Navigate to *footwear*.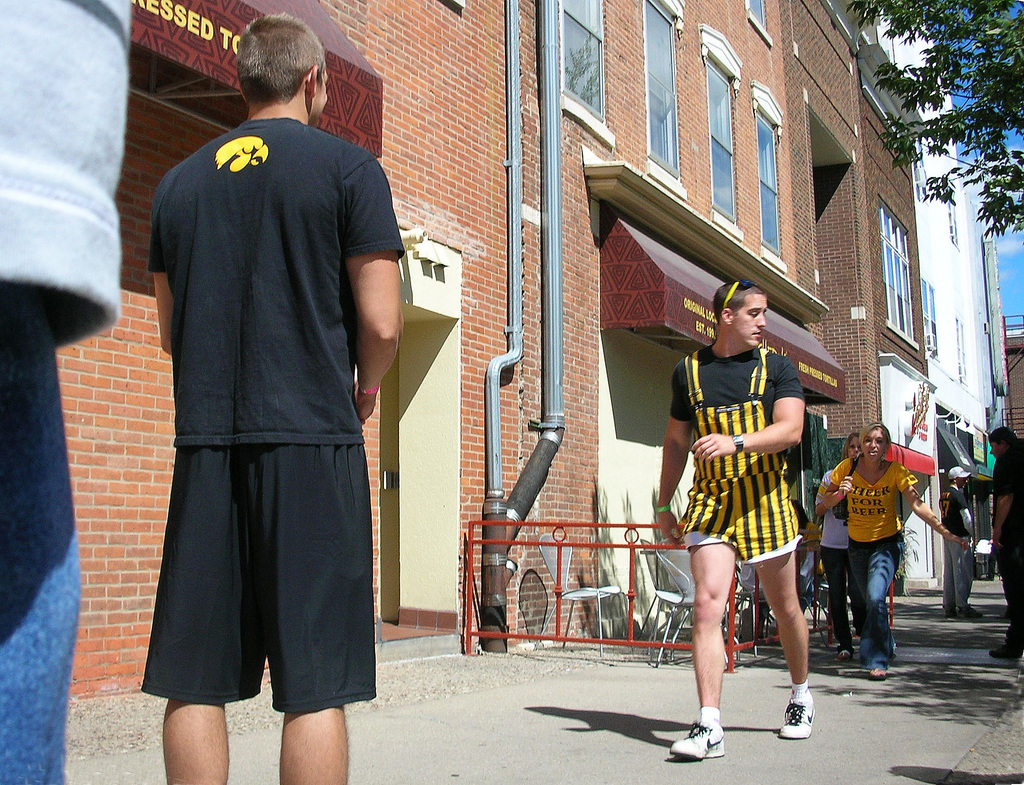
Navigation target: (984, 643, 1021, 660).
